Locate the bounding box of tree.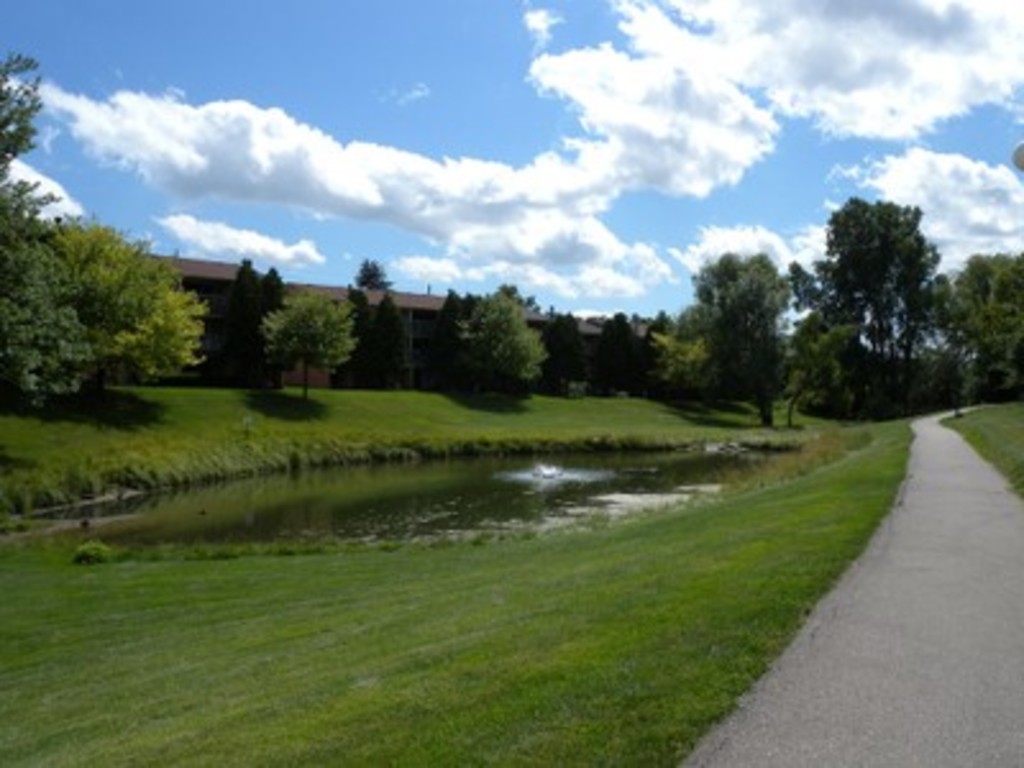
Bounding box: 558 305 591 397.
